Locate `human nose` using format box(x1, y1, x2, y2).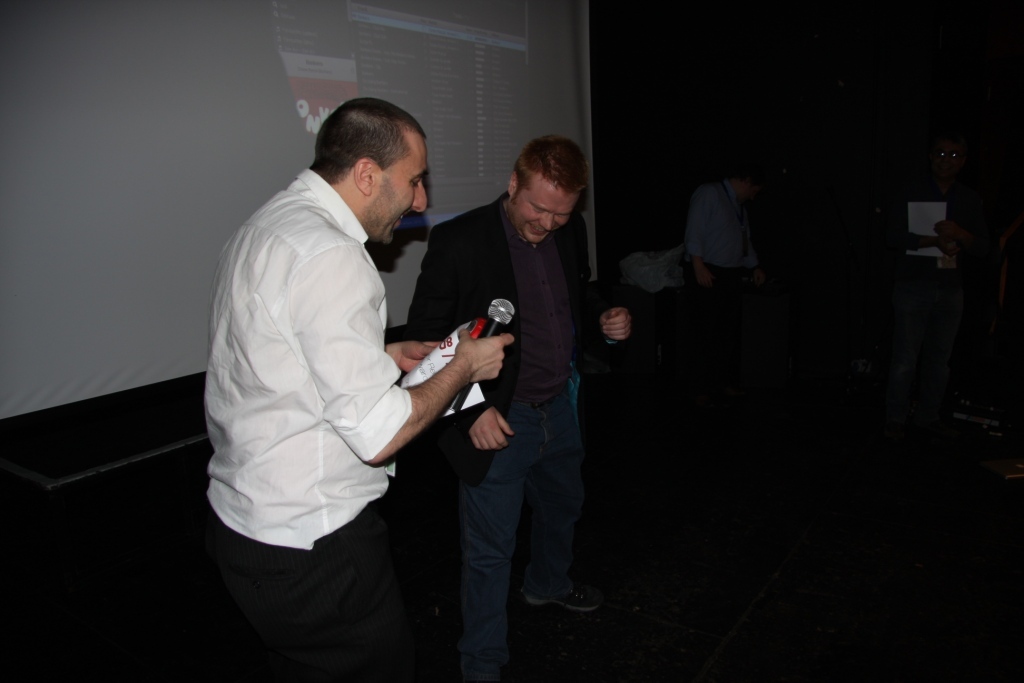
box(541, 215, 557, 233).
